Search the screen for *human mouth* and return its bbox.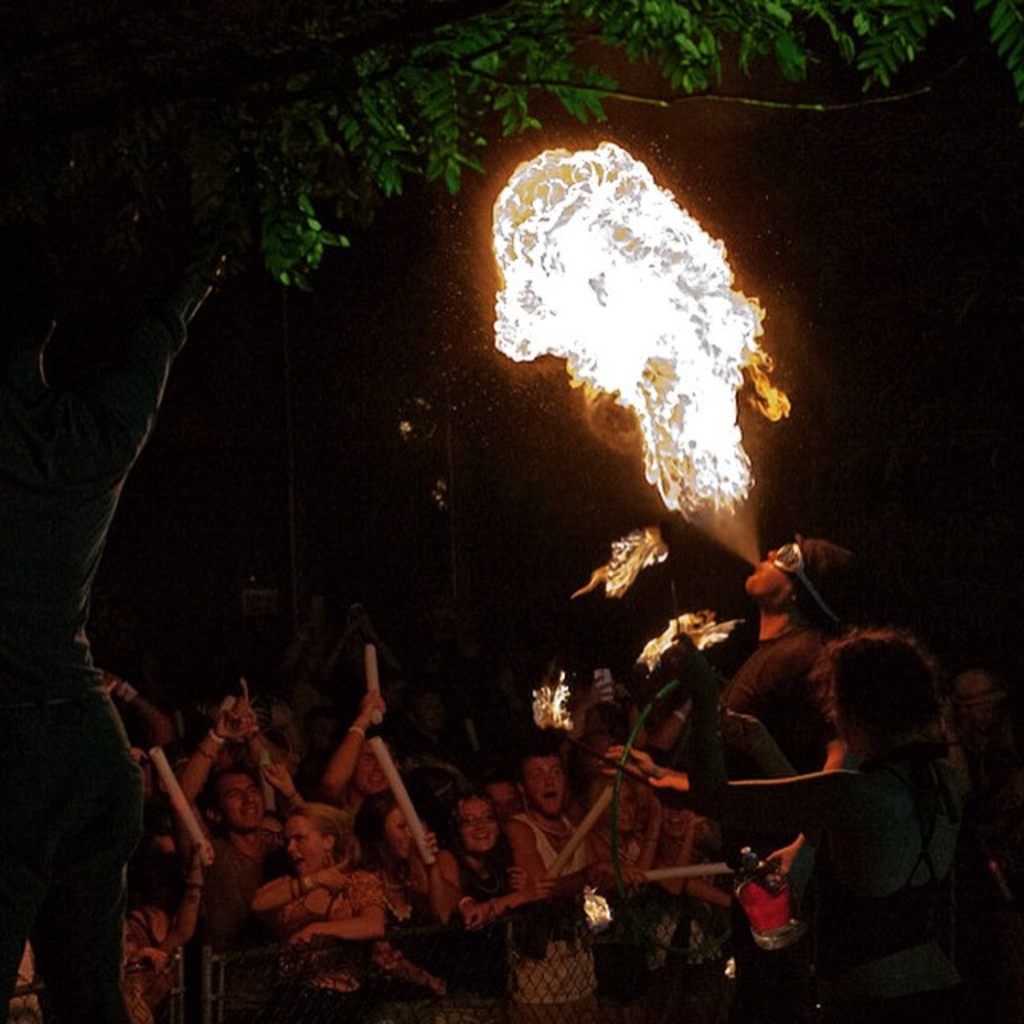
Found: (x1=245, y1=806, x2=266, y2=824).
